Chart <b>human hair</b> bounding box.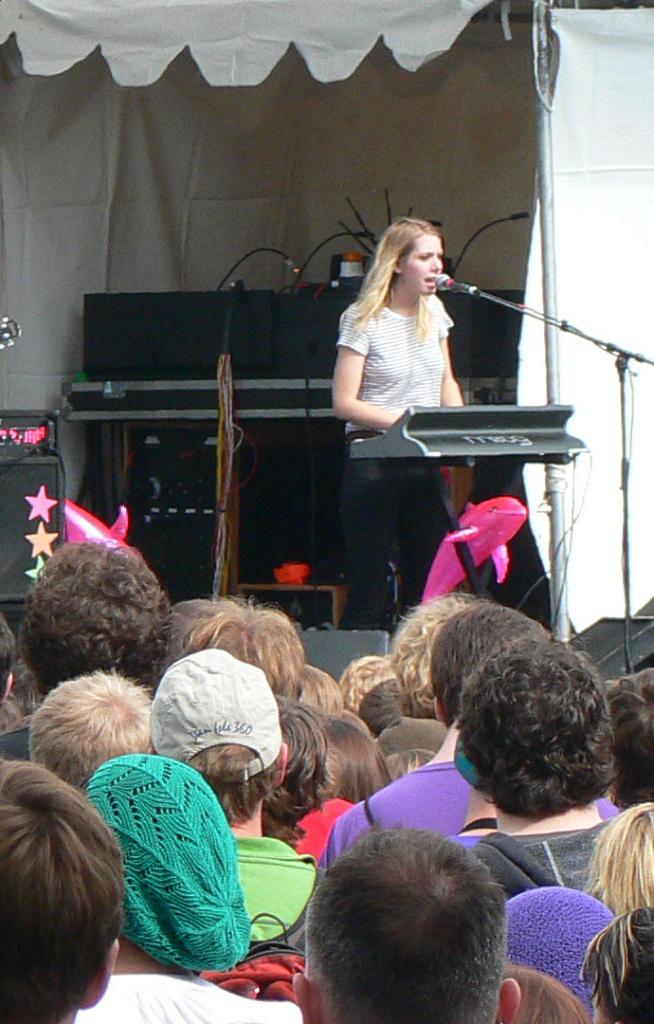
Charted: detection(326, 710, 395, 806).
